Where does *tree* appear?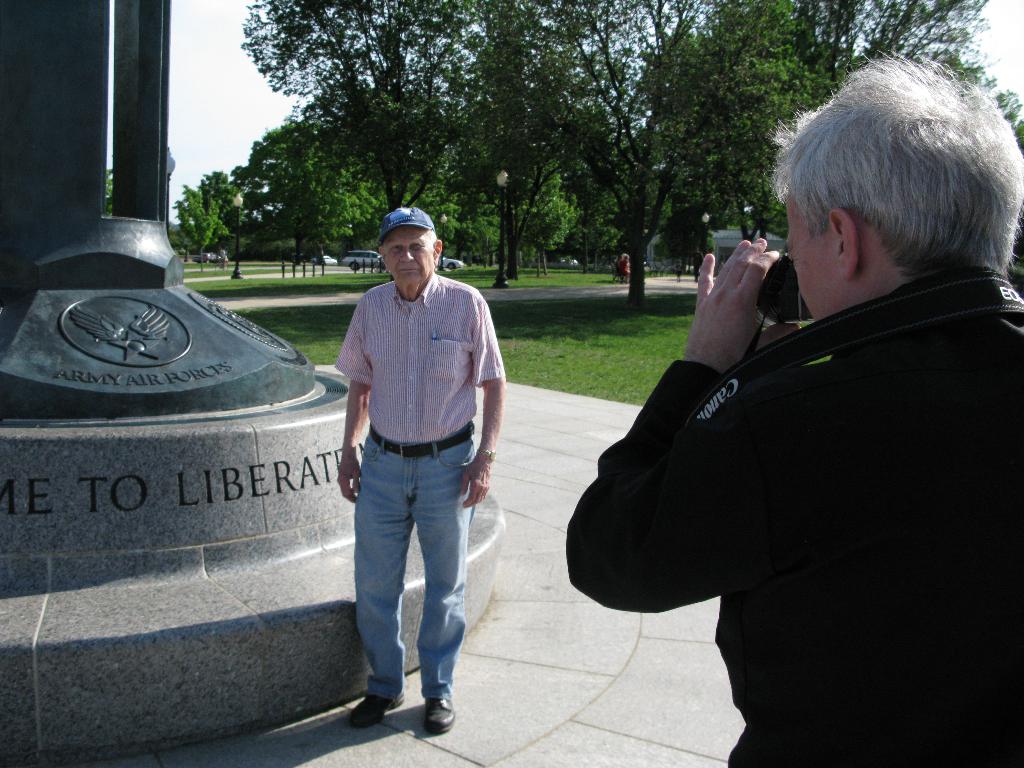
Appears at l=657, t=200, r=725, b=276.
